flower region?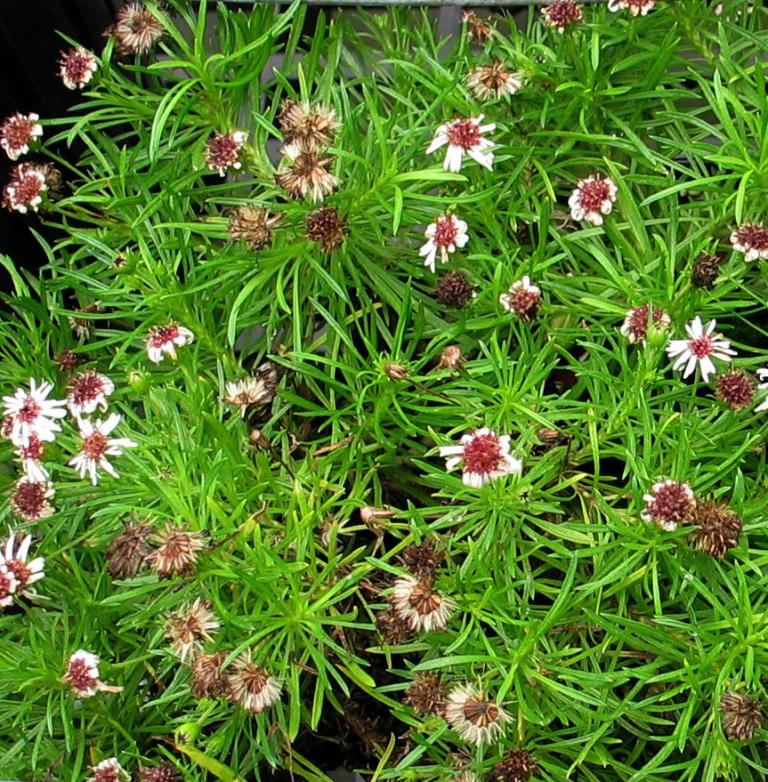
locate(393, 570, 461, 627)
